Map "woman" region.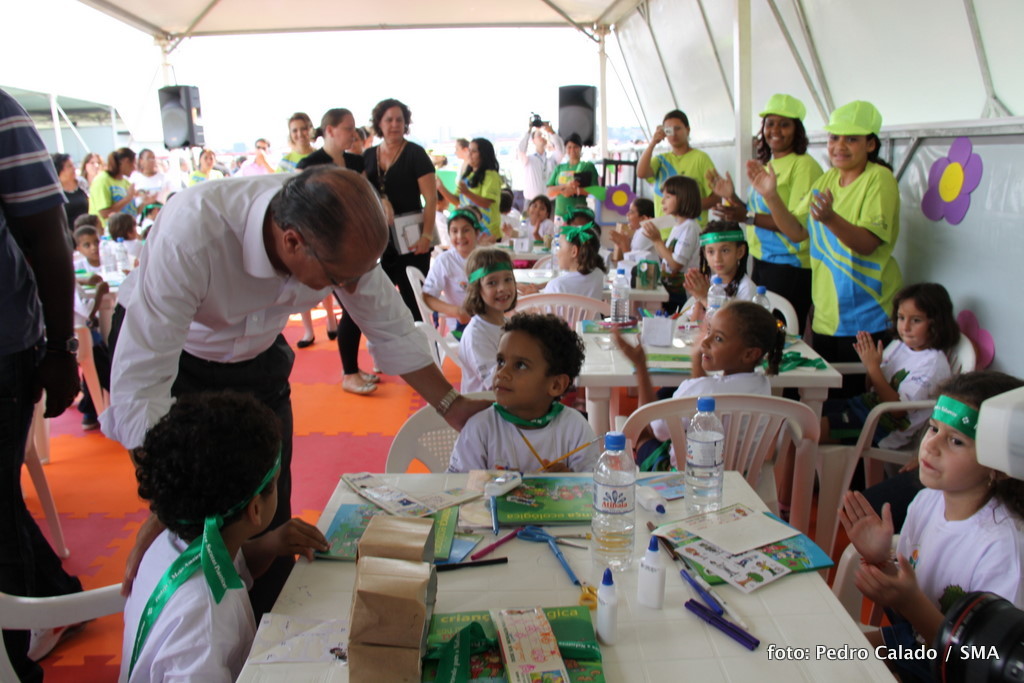
Mapped to region(363, 99, 435, 322).
